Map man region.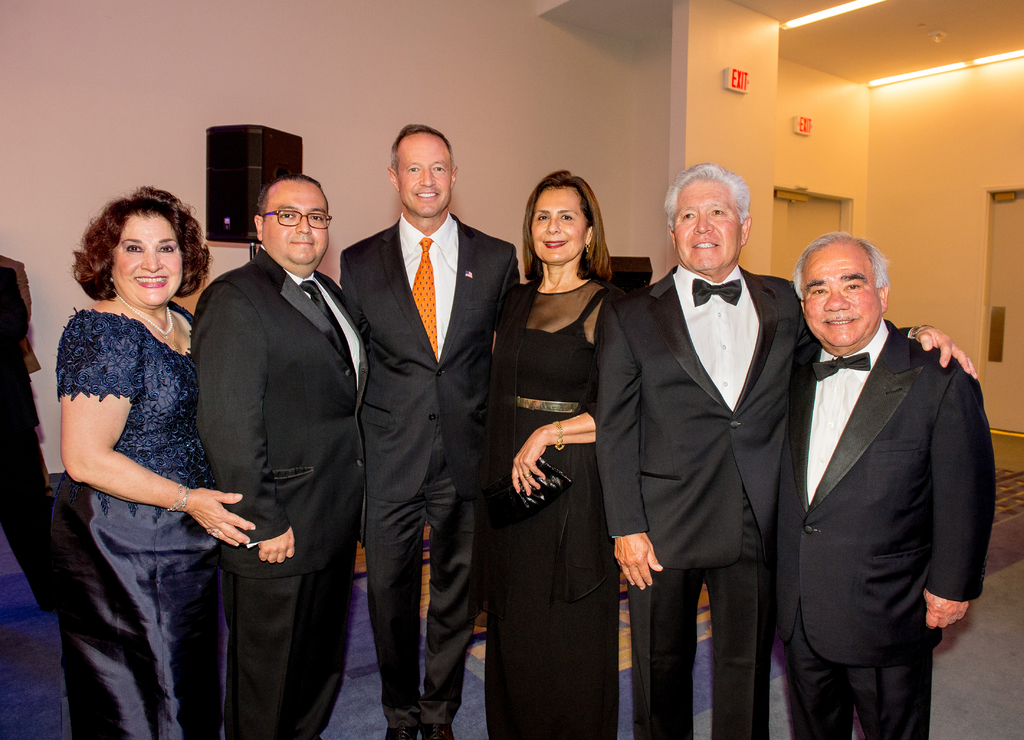
Mapped to locate(333, 120, 523, 739).
